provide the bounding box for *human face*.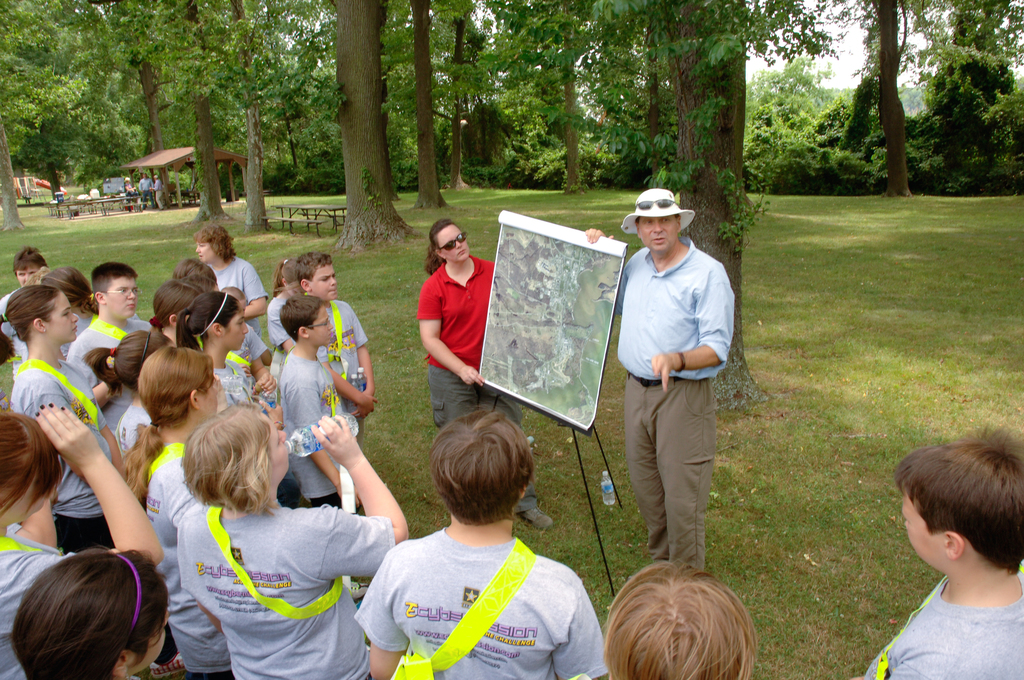
x1=638, y1=218, x2=677, y2=252.
